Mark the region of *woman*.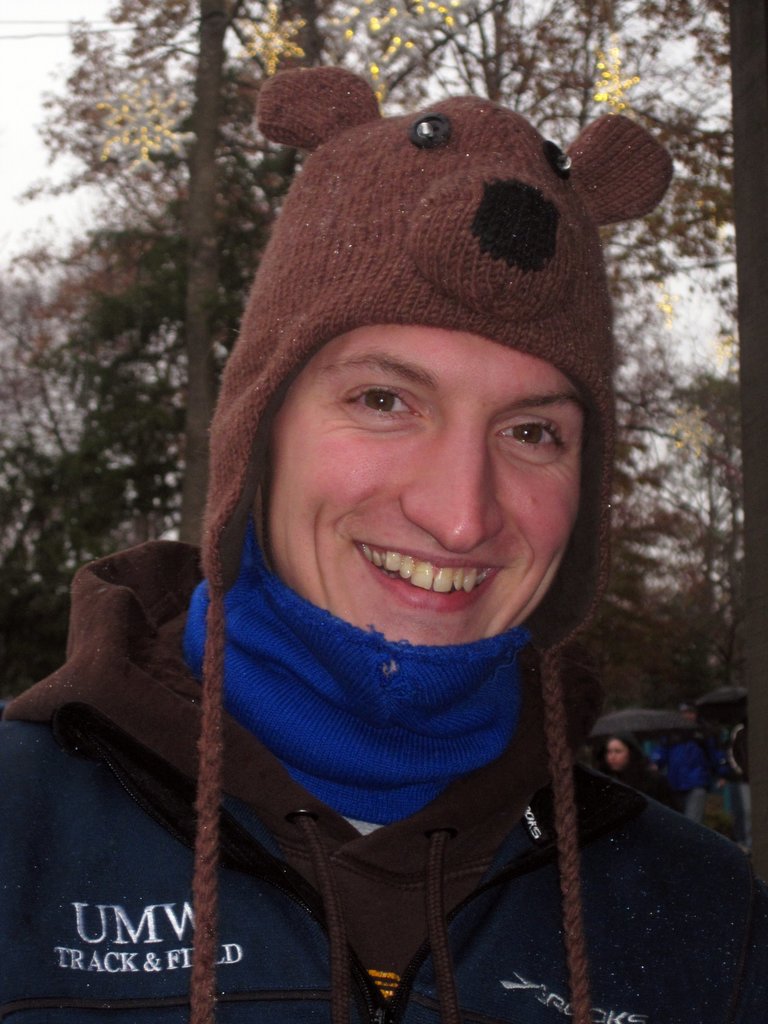
Region: box(600, 727, 666, 806).
